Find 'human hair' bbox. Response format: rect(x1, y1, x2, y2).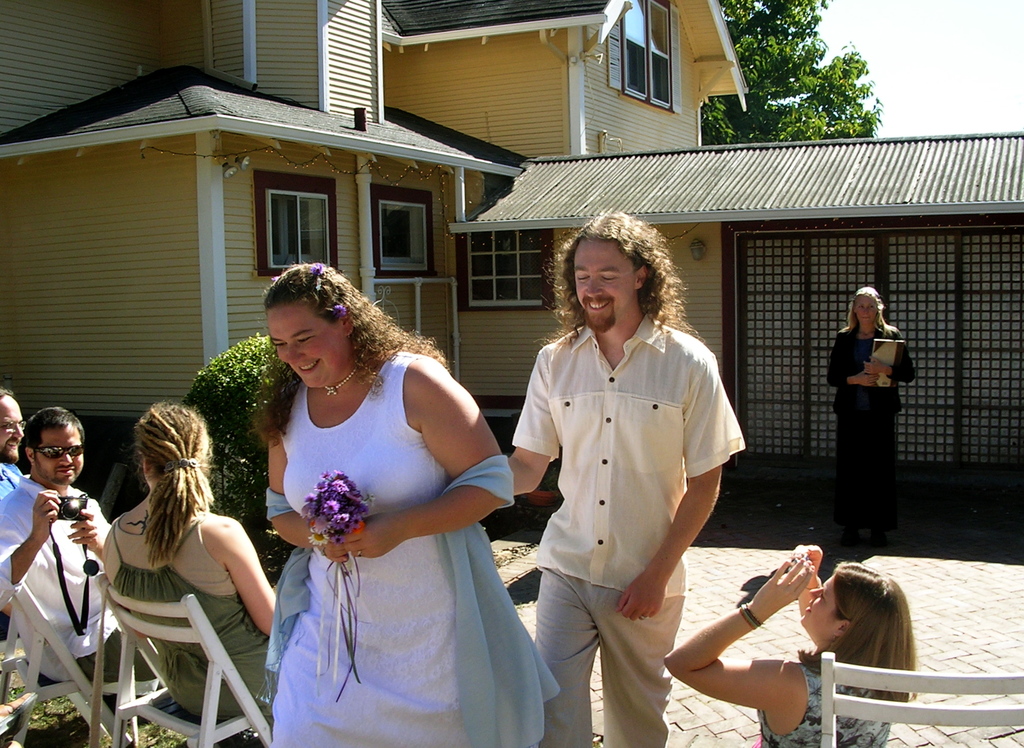
rect(836, 287, 900, 338).
